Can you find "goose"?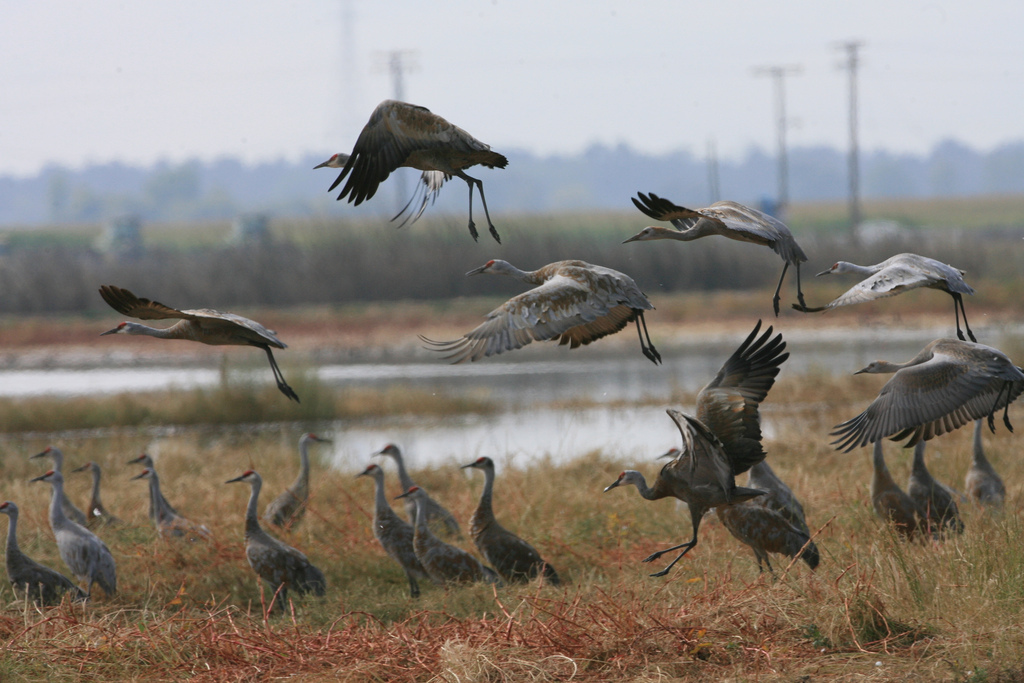
Yes, bounding box: 104,282,299,403.
